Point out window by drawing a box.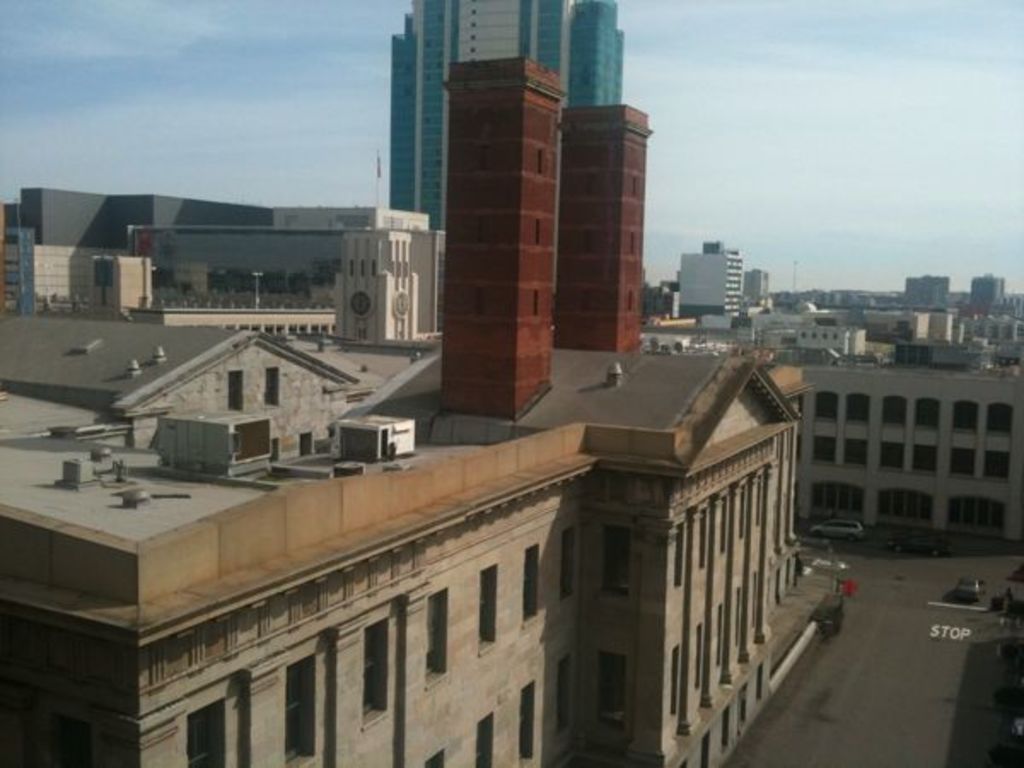
[x1=811, y1=437, x2=838, y2=468].
